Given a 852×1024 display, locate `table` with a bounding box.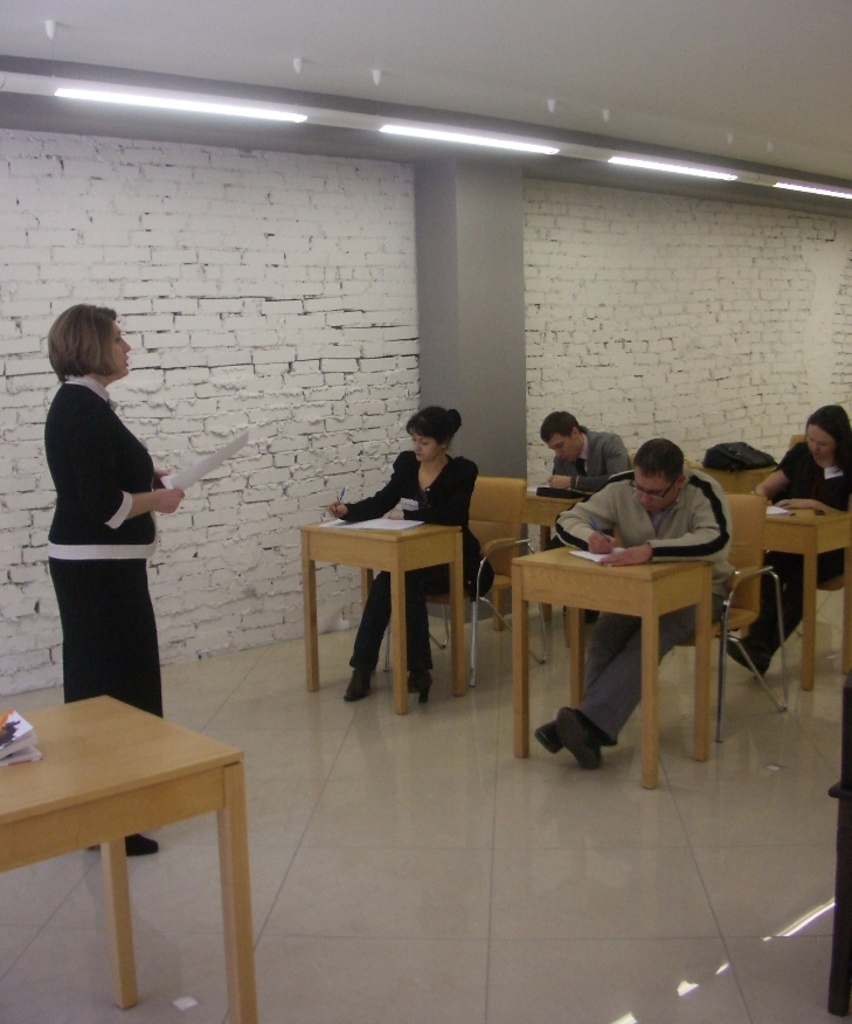
Located: (761,506,851,685).
